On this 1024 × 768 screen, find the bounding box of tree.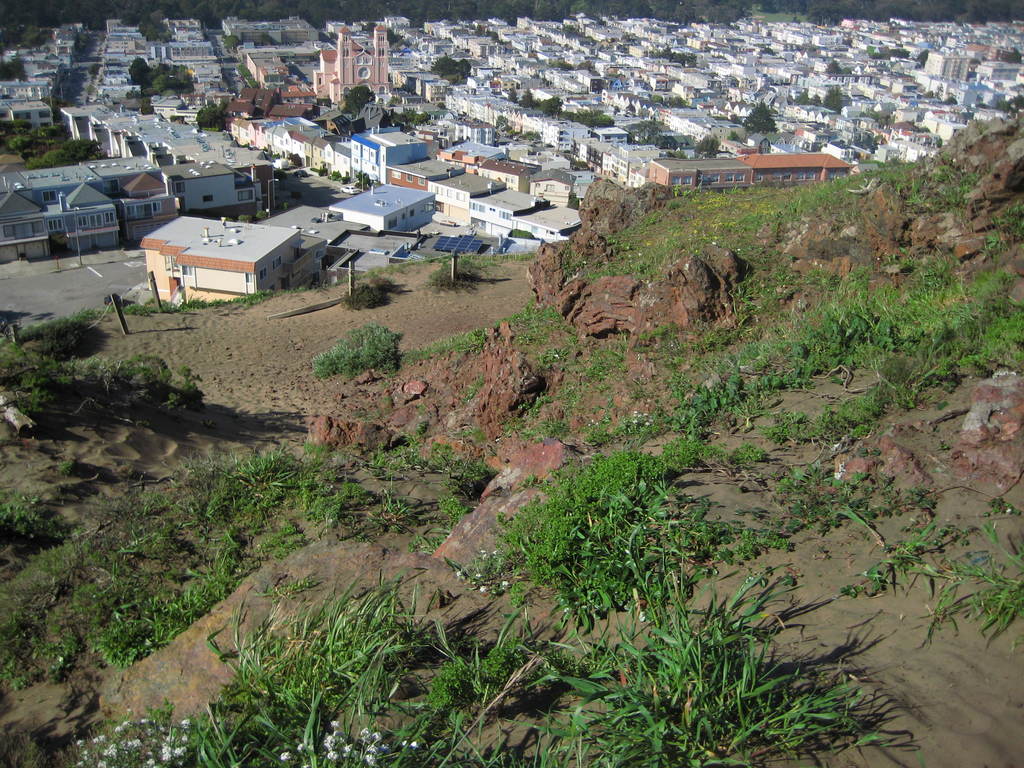
Bounding box: locate(918, 47, 928, 70).
